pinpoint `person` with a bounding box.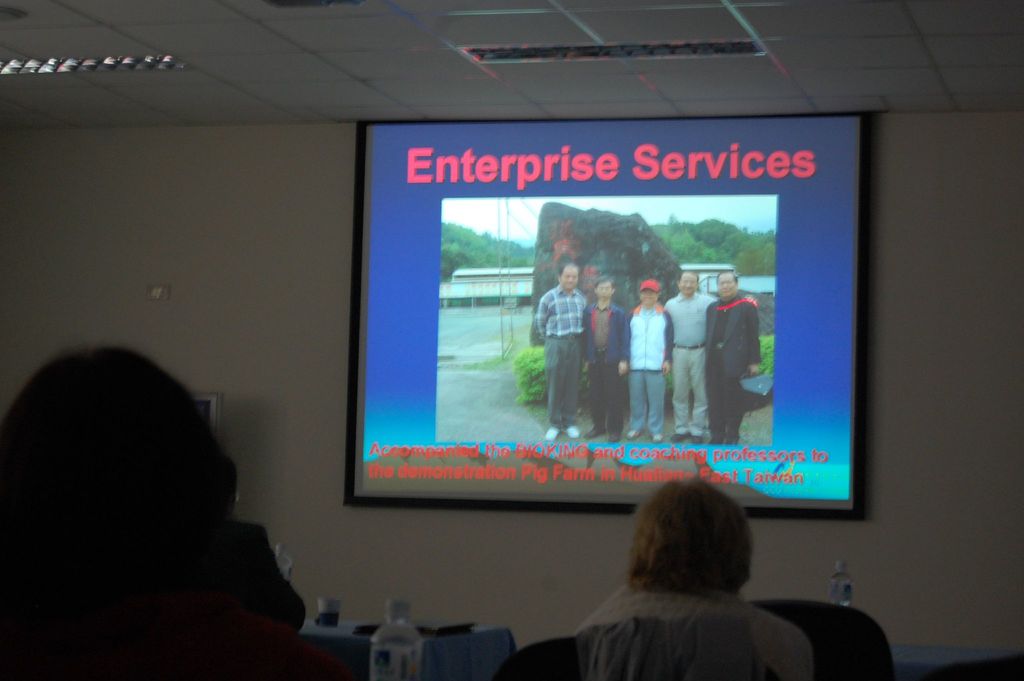
[627,280,676,448].
